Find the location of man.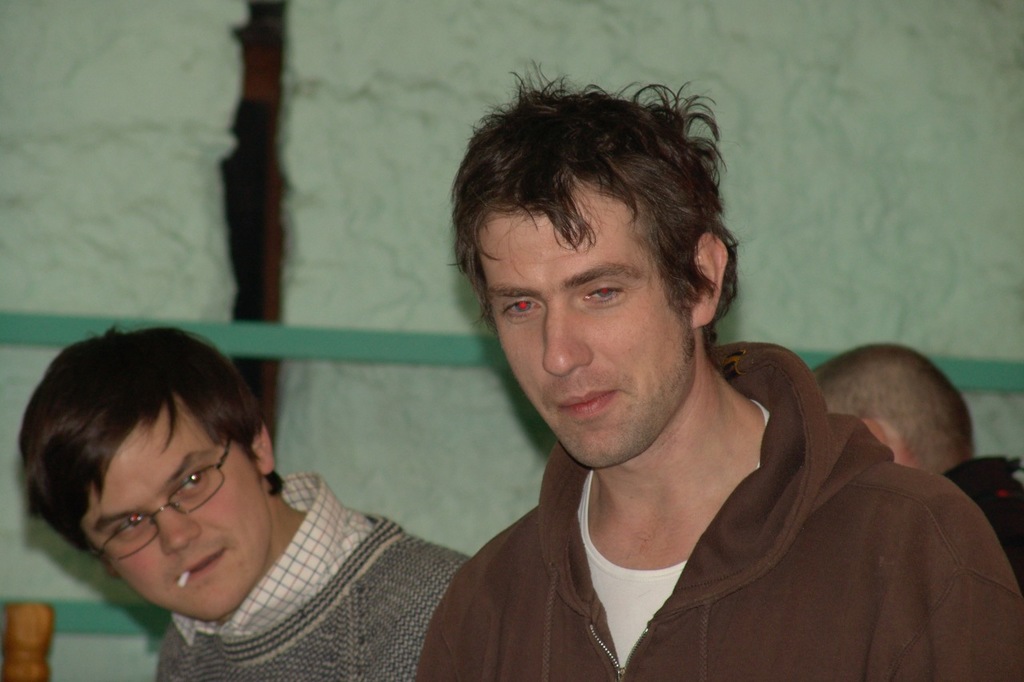
Location: 808,344,1023,596.
